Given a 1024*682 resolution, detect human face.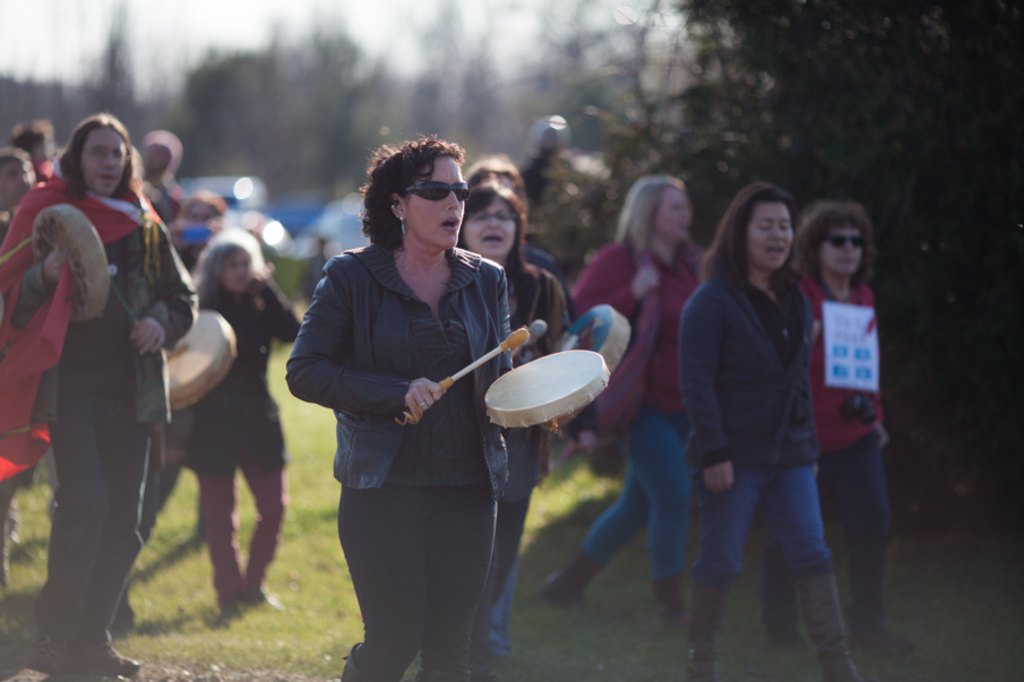
[750, 205, 794, 268].
